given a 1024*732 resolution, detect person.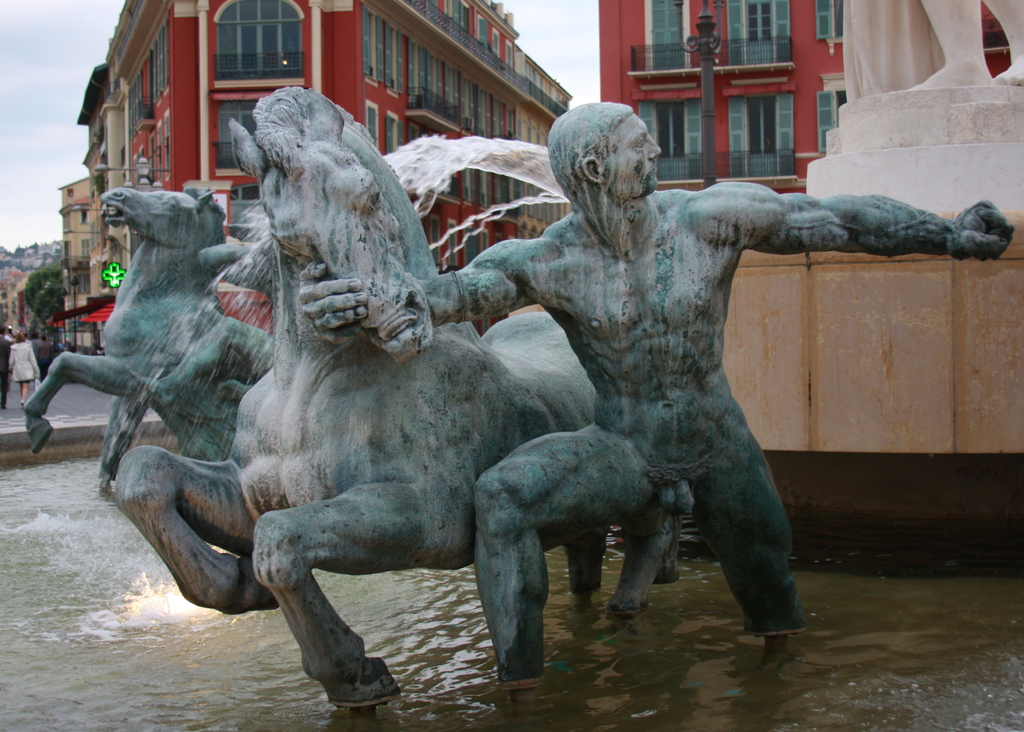
<bbox>298, 99, 1014, 679</bbox>.
